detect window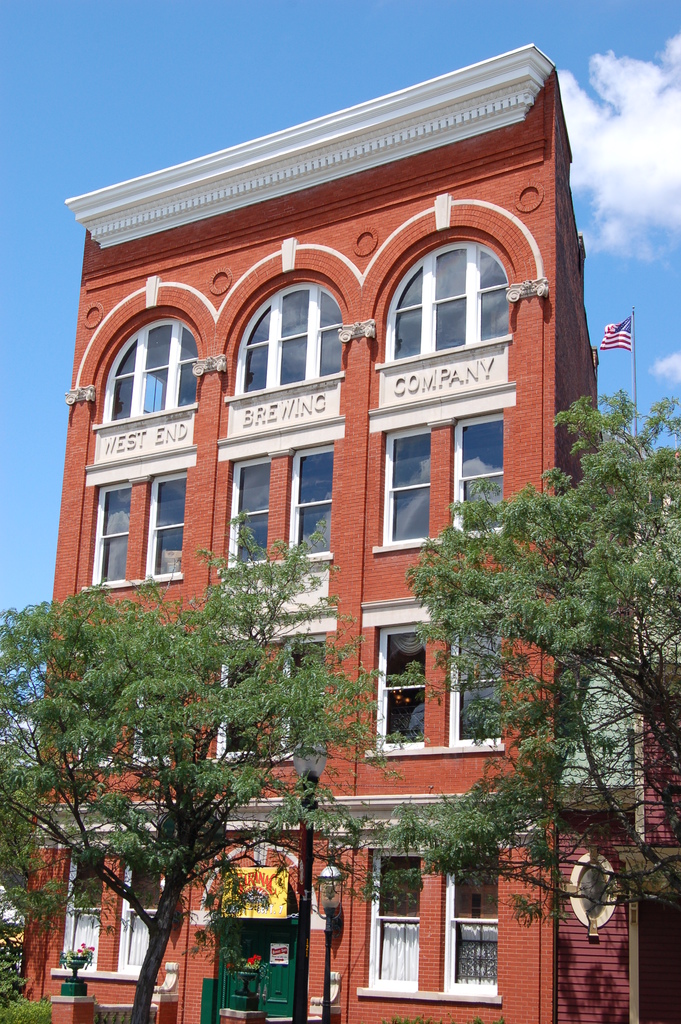
(left=91, top=485, right=133, bottom=578)
